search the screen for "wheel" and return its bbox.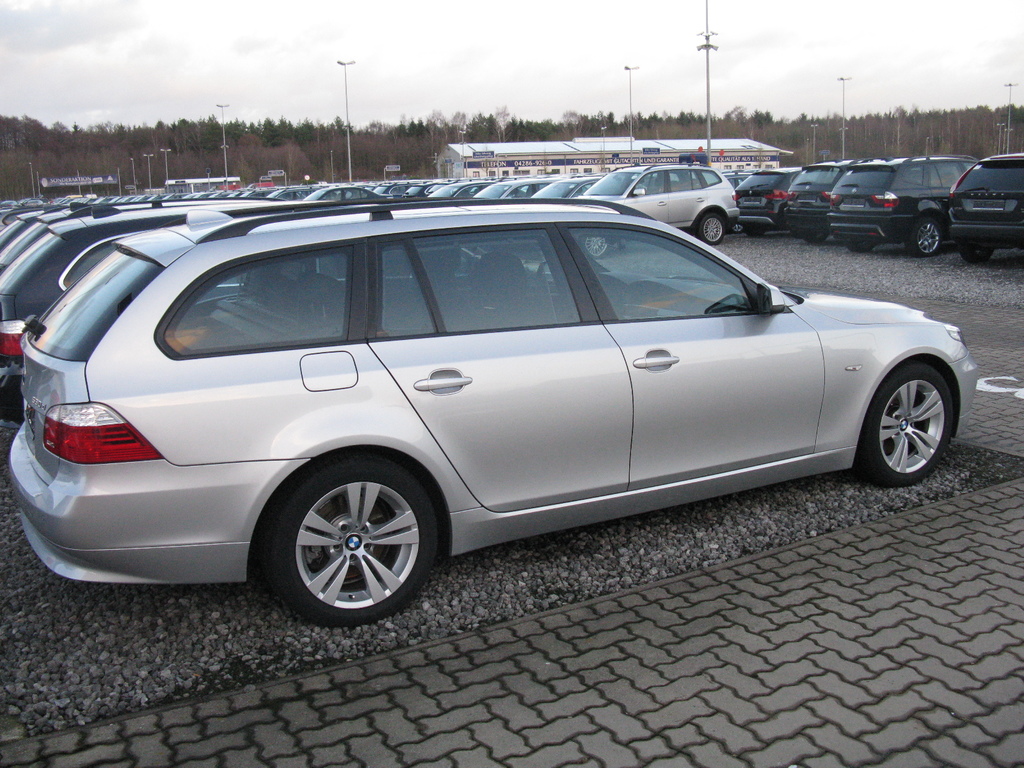
Found: <box>964,244,994,268</box>.
